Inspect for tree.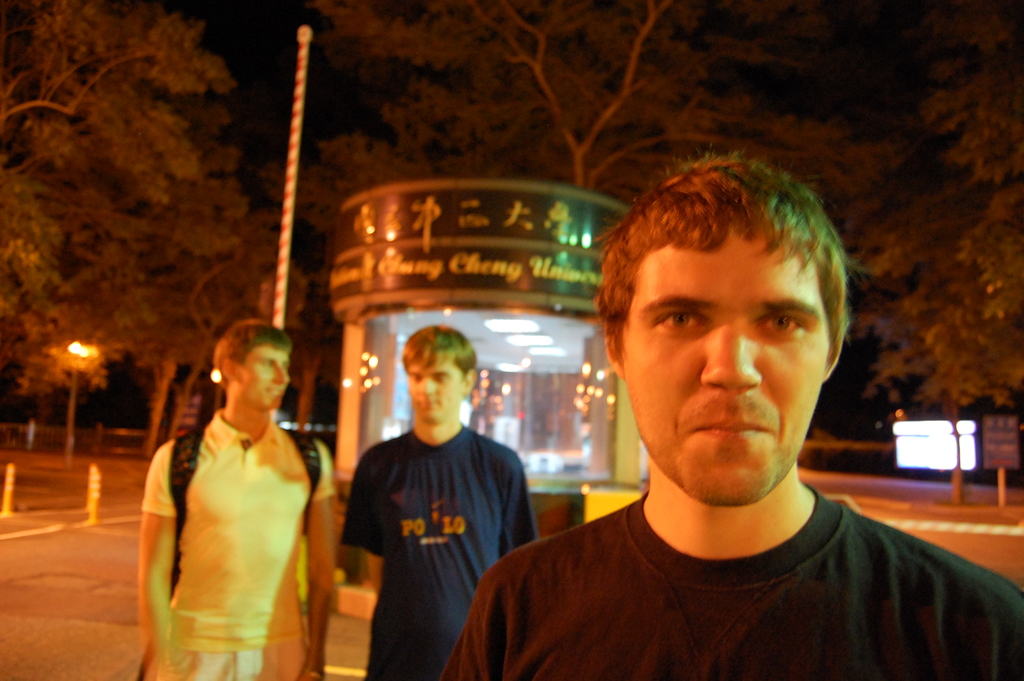
Inspection: Rect(0, 0, 305, 395).
